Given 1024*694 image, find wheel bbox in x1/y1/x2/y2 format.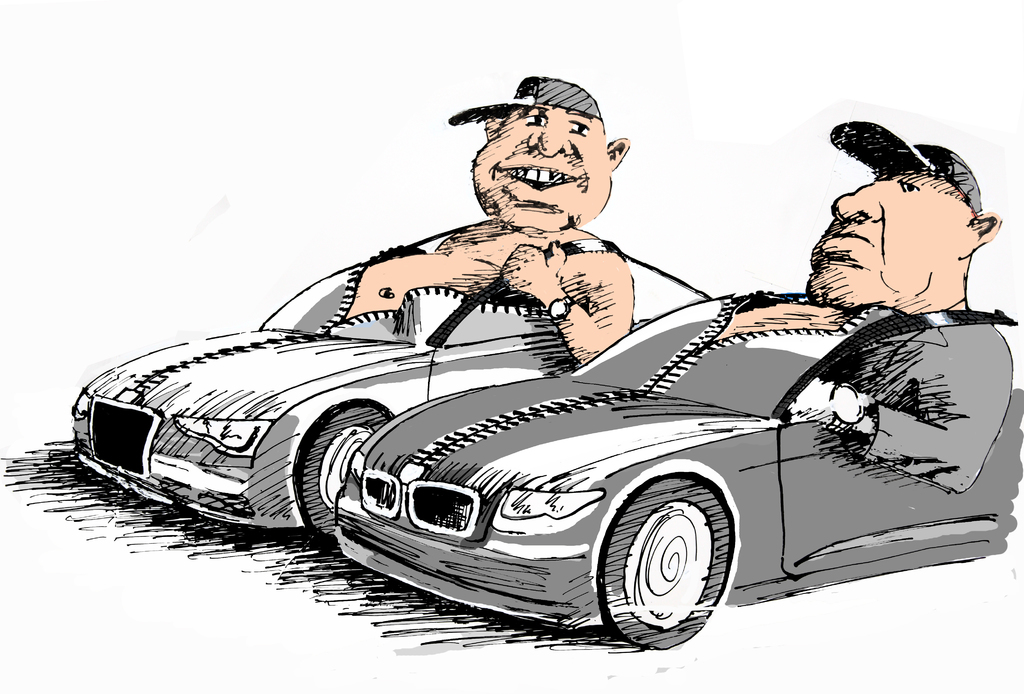
614/482/732/643.
